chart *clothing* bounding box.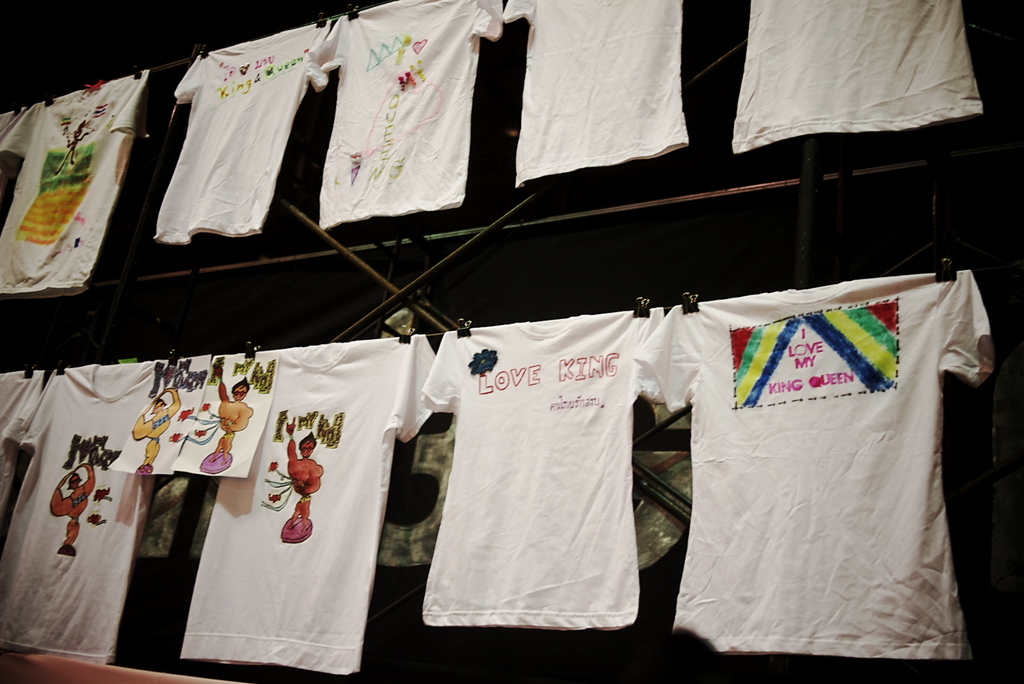
Charted: <region>307, 0, 504, 231</region>.
